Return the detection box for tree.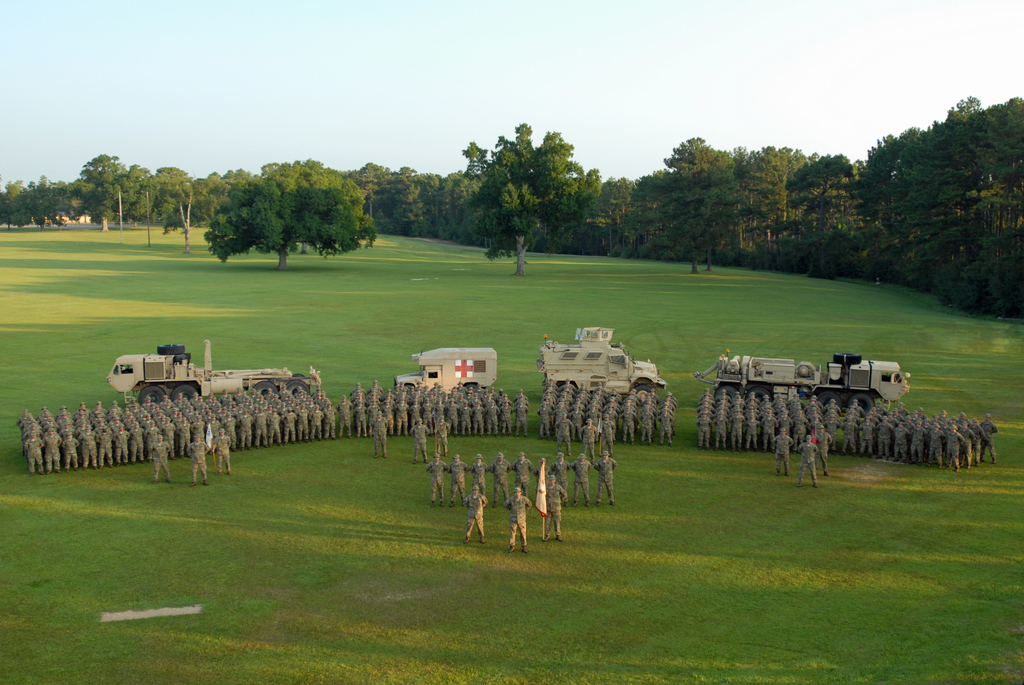
box=[940, 237, 1023, 329].
